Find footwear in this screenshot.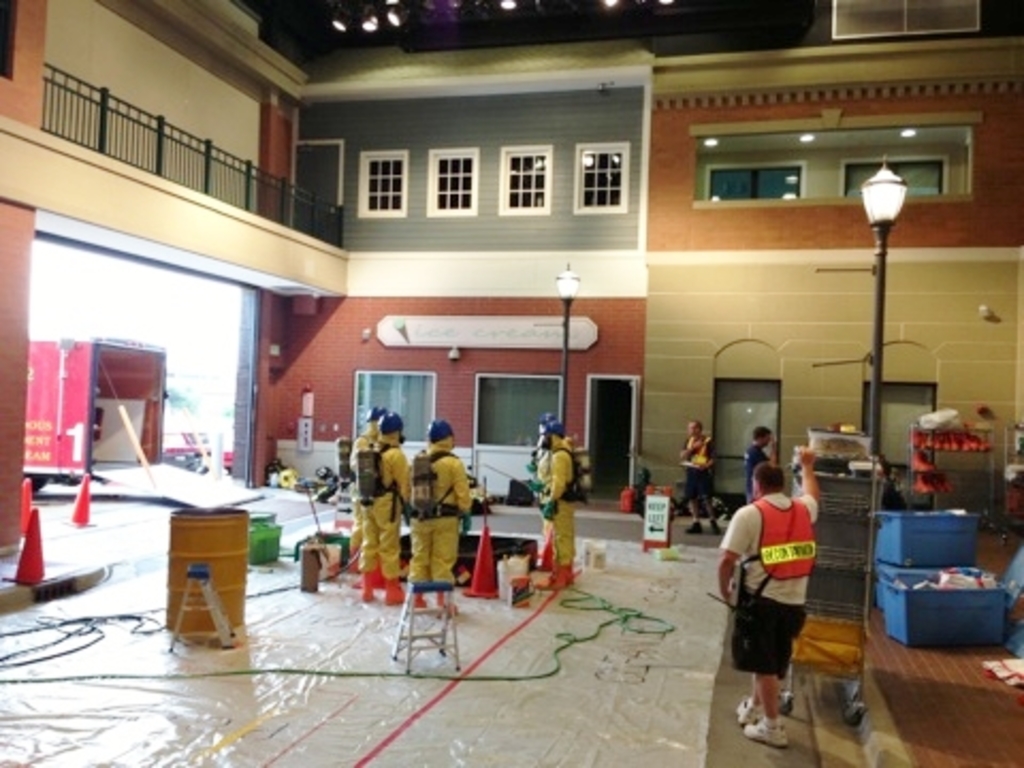
The bounding box for footwear is left=683, top=518, right=704, bottom=535.
